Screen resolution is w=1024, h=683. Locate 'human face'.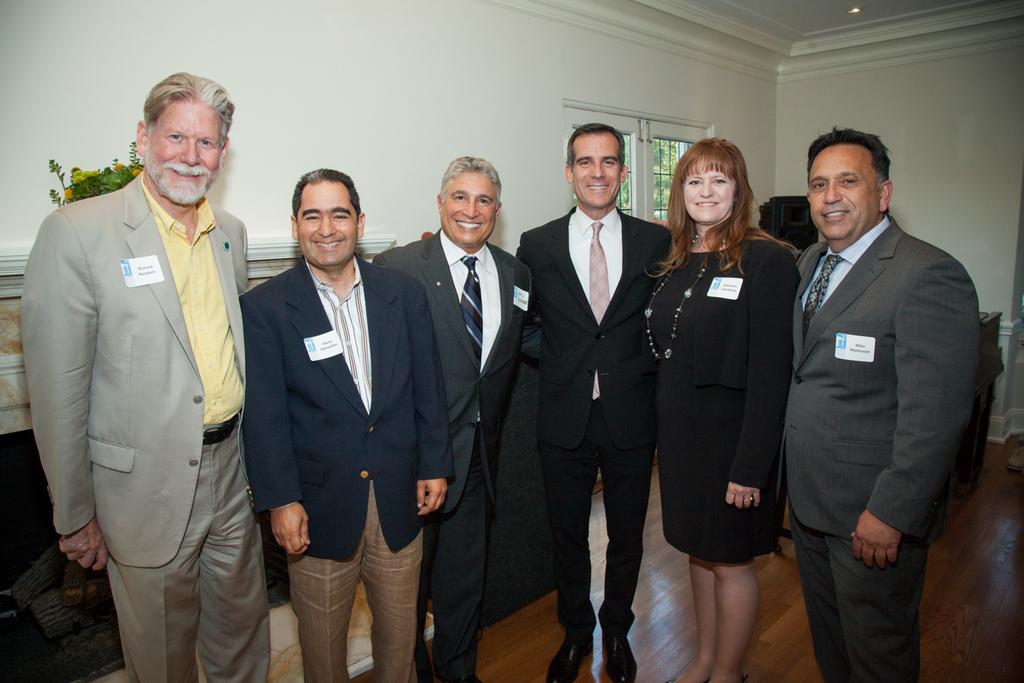
crop(294, 184, 359, 272).
